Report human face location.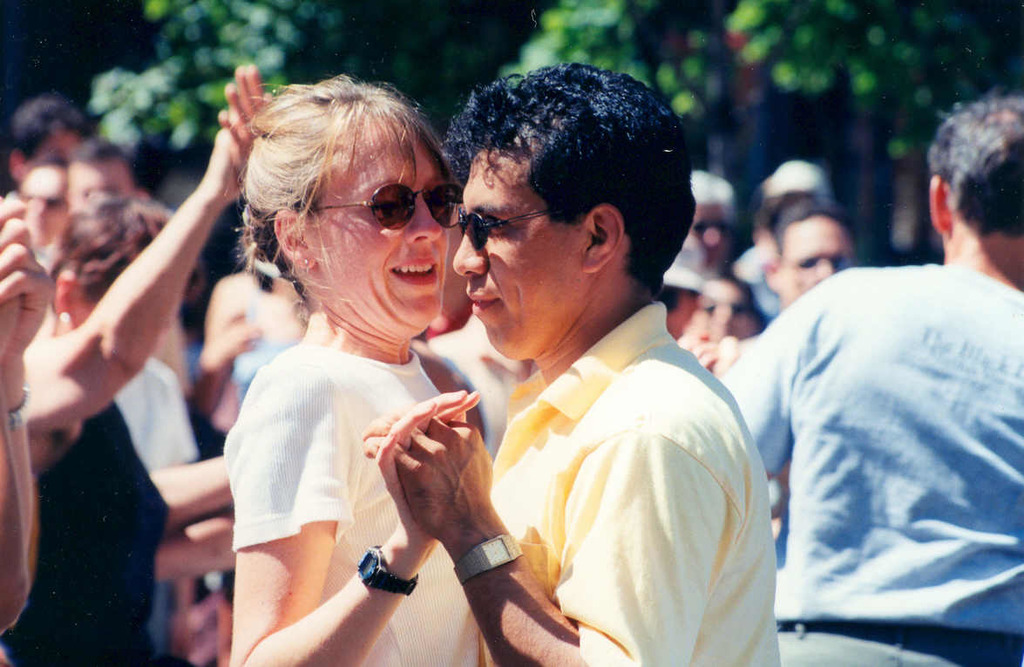
Report: left=66, top=162, right=135, bottom=205.
